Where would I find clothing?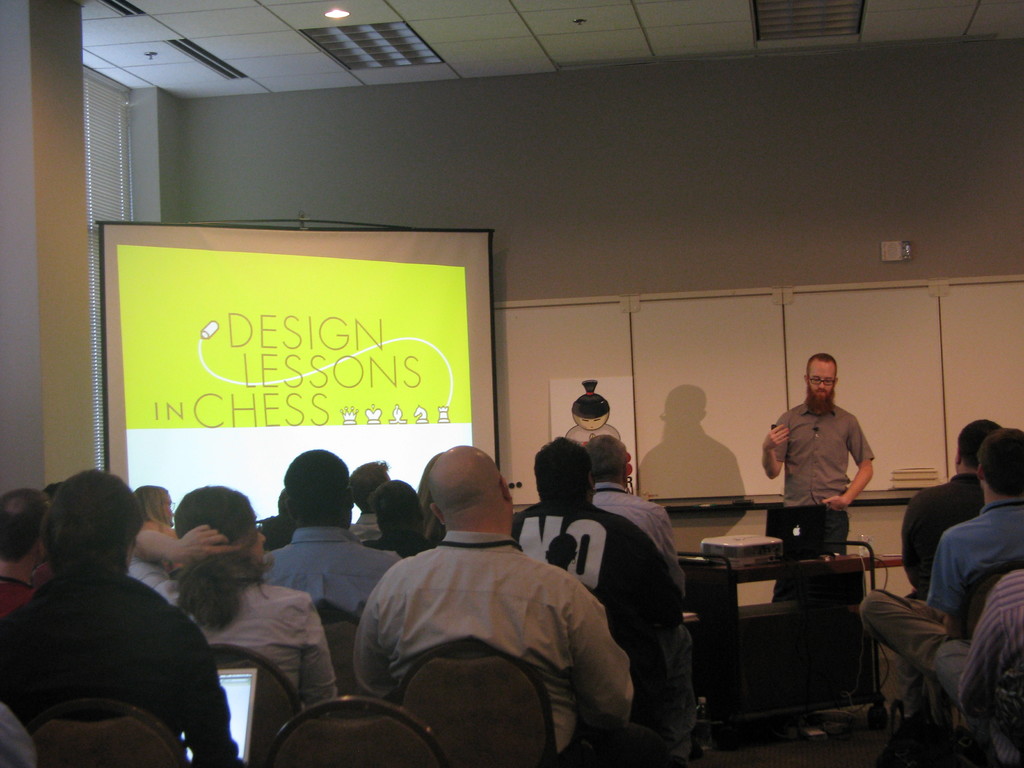
At x1=506 y1=494 x2=684 y2=728.
